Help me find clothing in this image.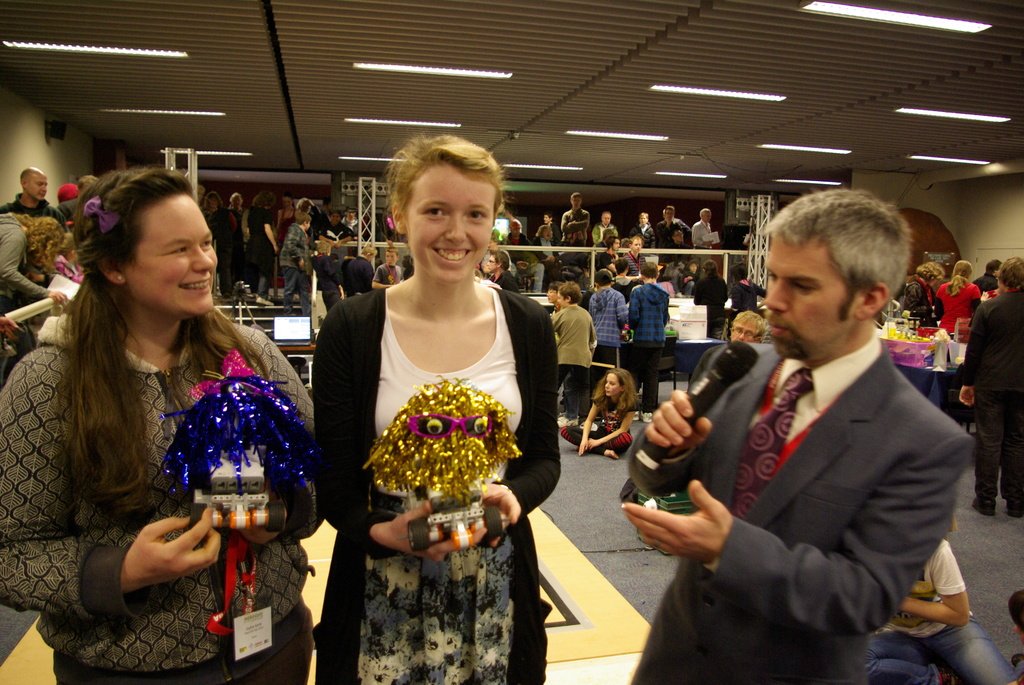
Found it: <region>902, 273, 925, 319</region>.
